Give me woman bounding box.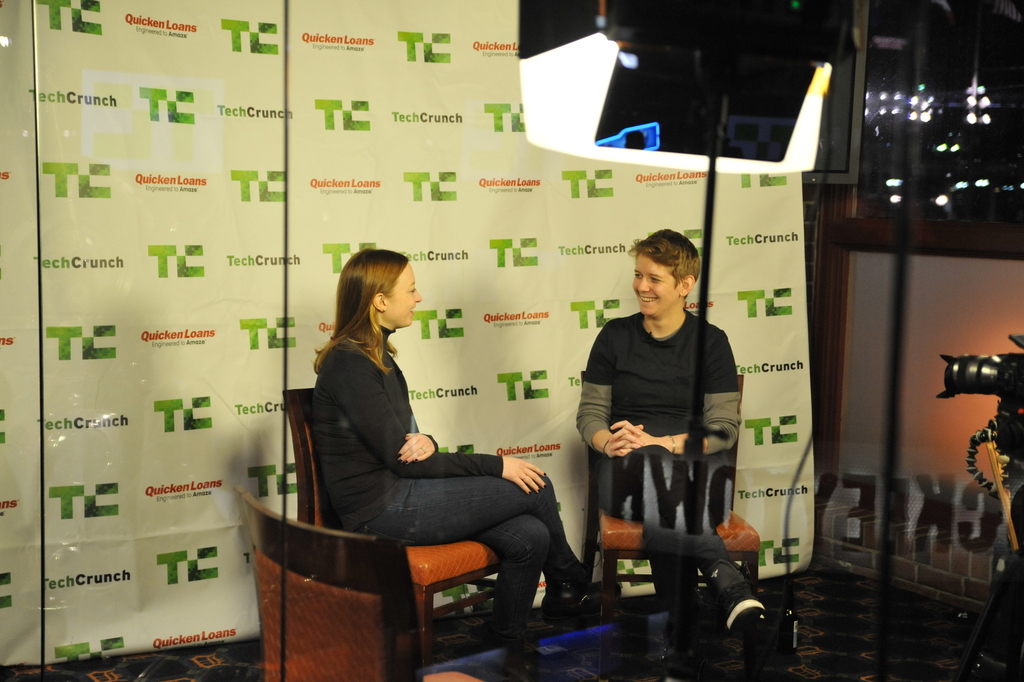
box=[575, 228, 769, 681].
